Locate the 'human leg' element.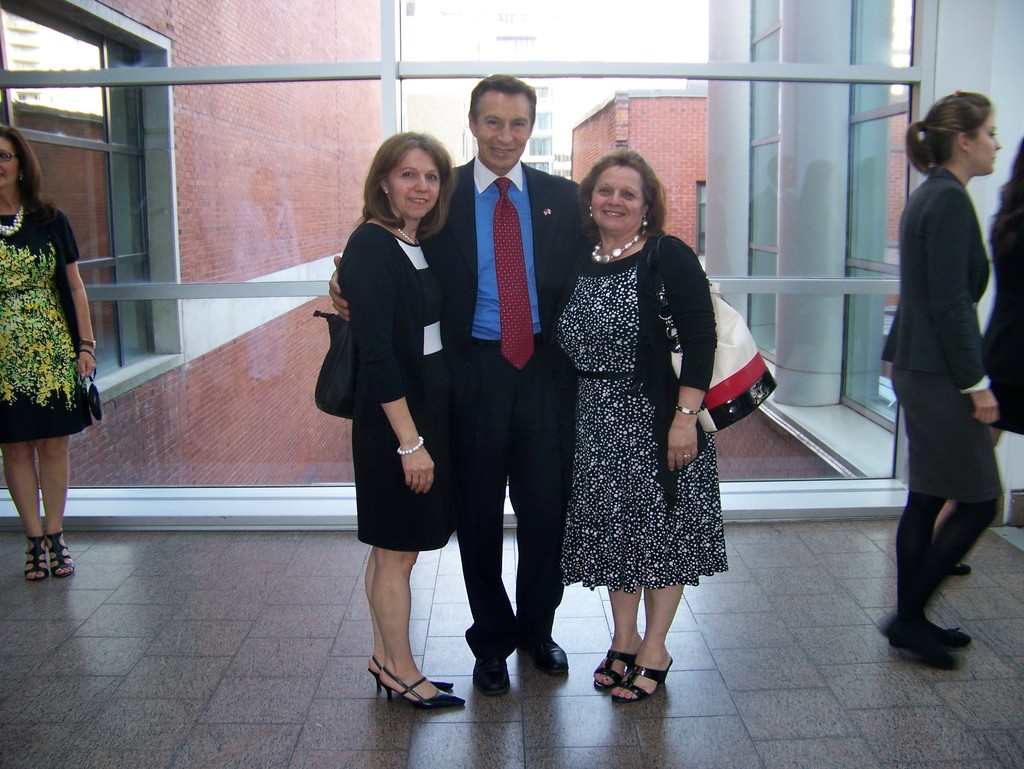
Element bbox: bbox(509, 357, 563, 678).
